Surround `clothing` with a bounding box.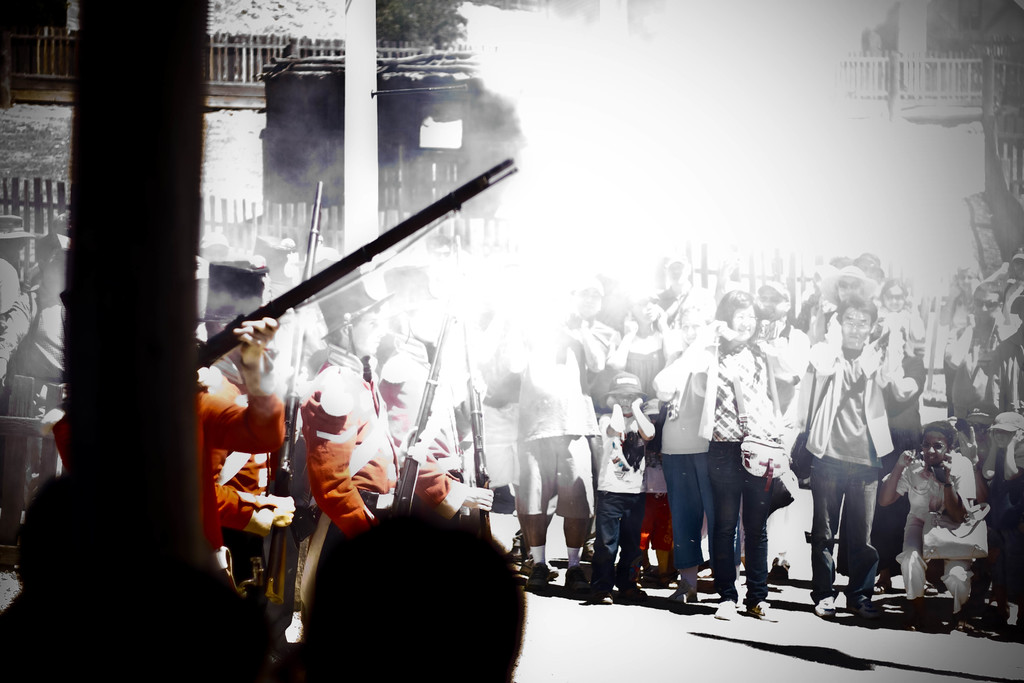
880, 300, 925, 375.
